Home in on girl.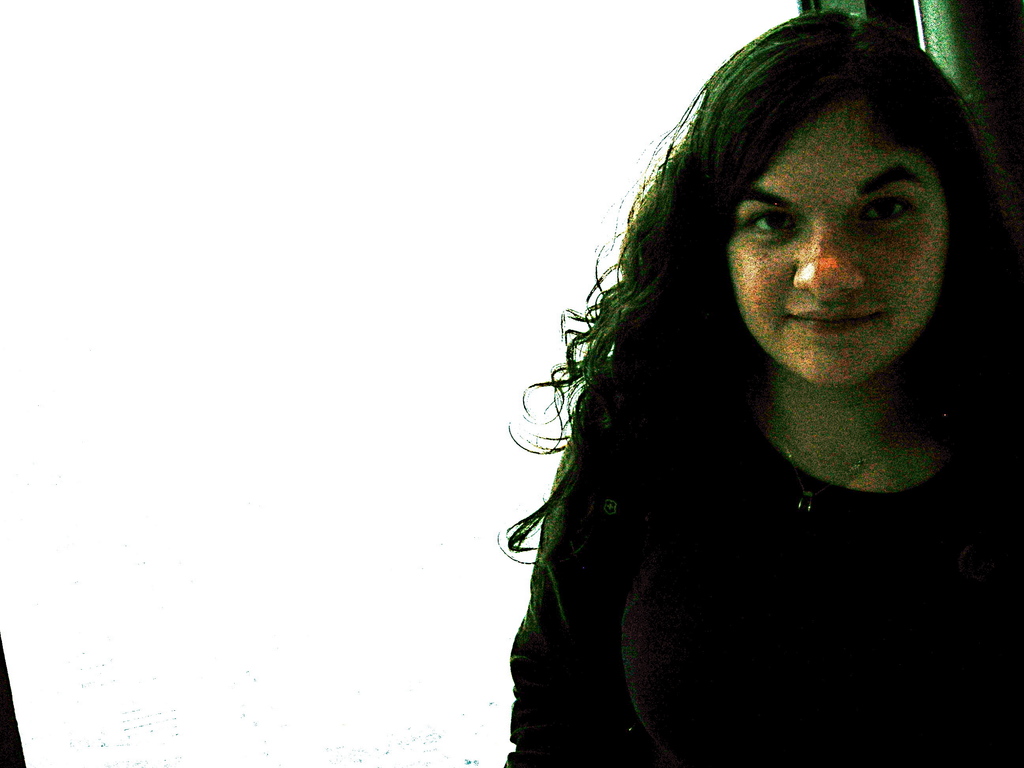
Homed in at x1=497 y1=9 x2=1023 y2=767.
